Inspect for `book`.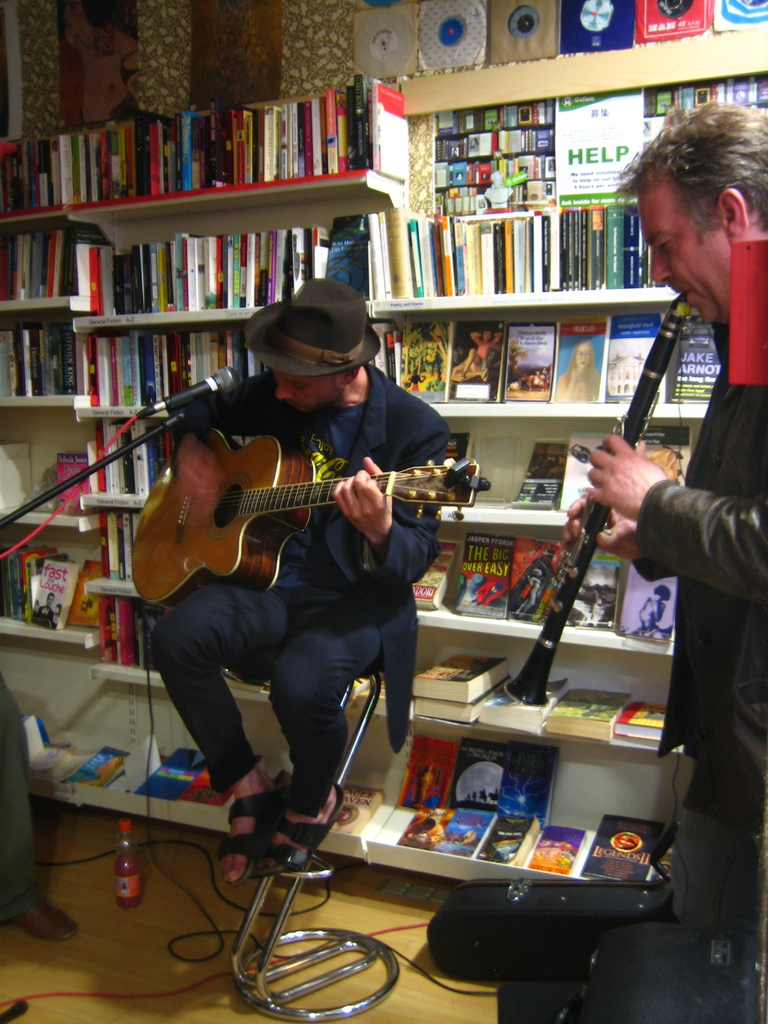
Inspection: bbox=(508, 534, 563, 620).
